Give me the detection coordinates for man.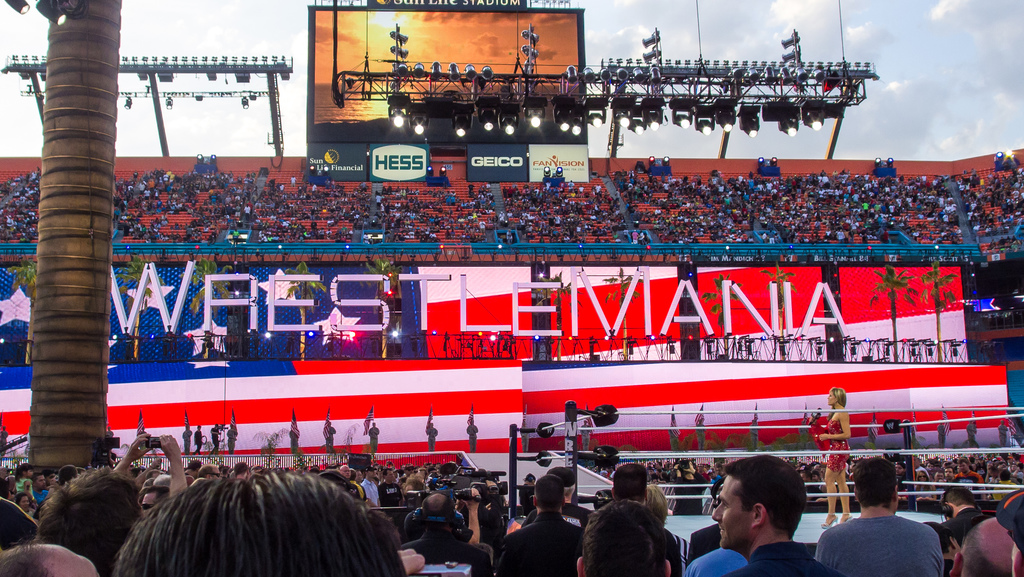
(424, 419, 438, 455).
